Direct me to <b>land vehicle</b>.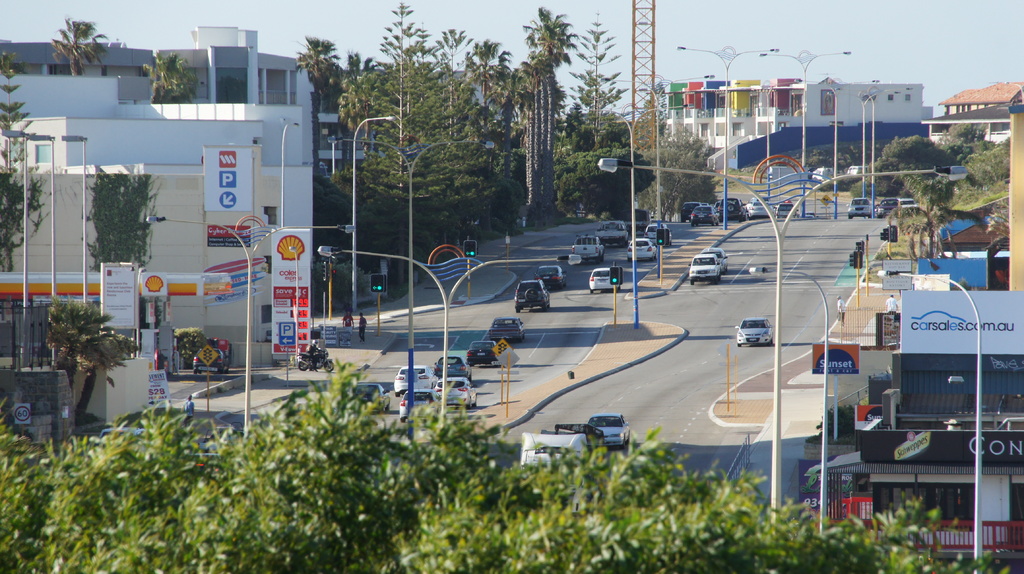
Direction: <bbox>897, 195, 920, 211</bbox>.
